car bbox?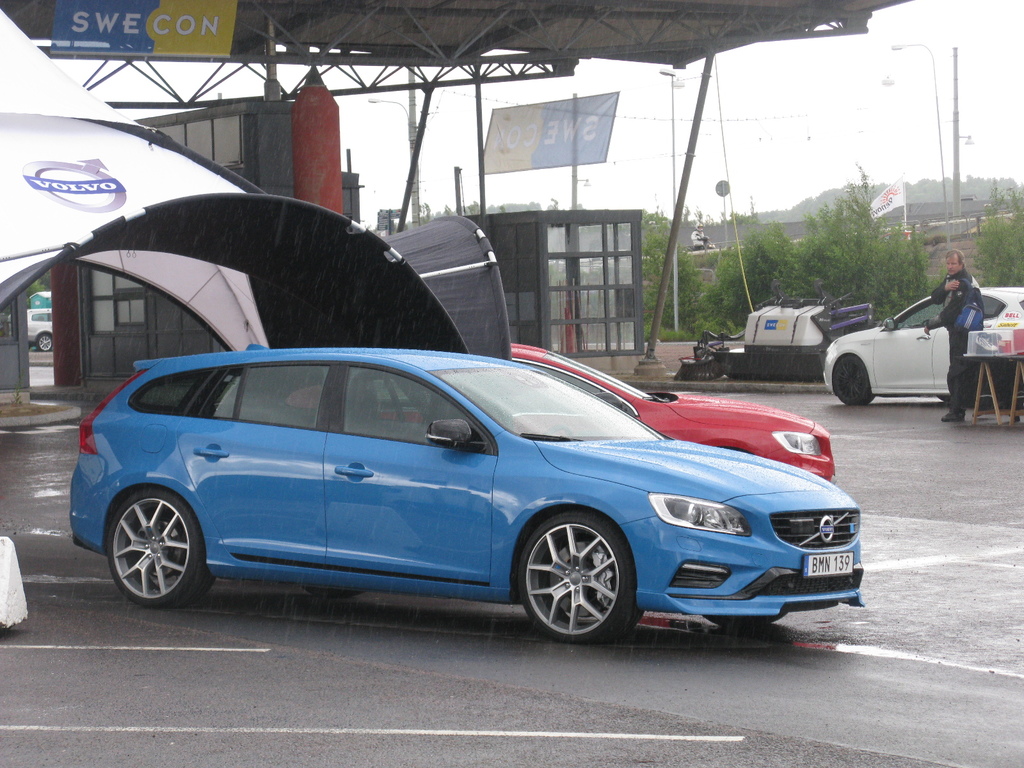
box(285, 340, 845, 485)
